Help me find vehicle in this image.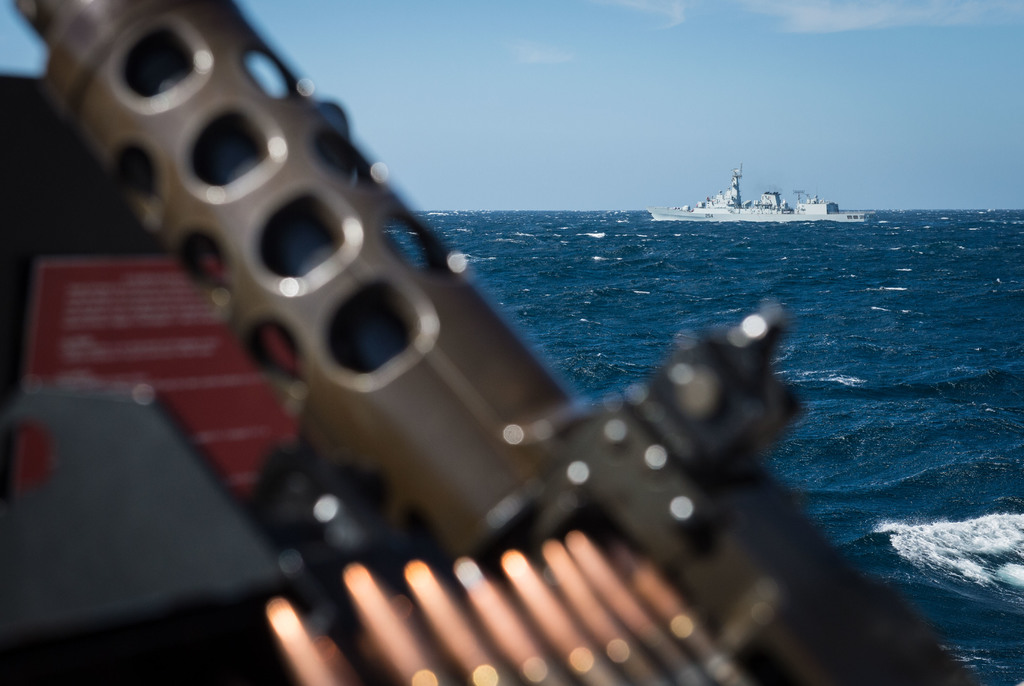
Found it: l=641, t=170, r=854, b=230.
